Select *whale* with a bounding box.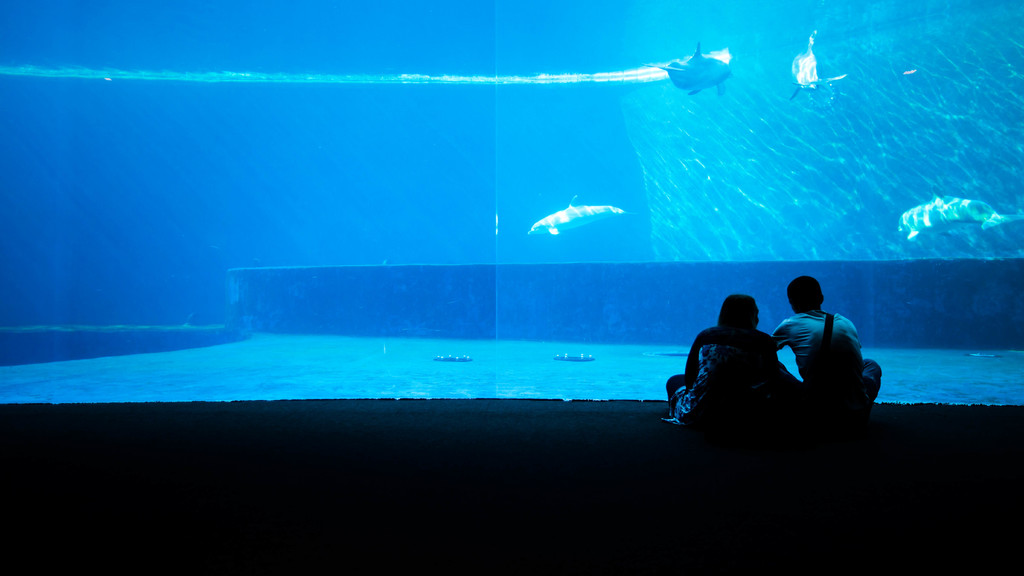
[left=650, top=41, right=729, bottom=93].
